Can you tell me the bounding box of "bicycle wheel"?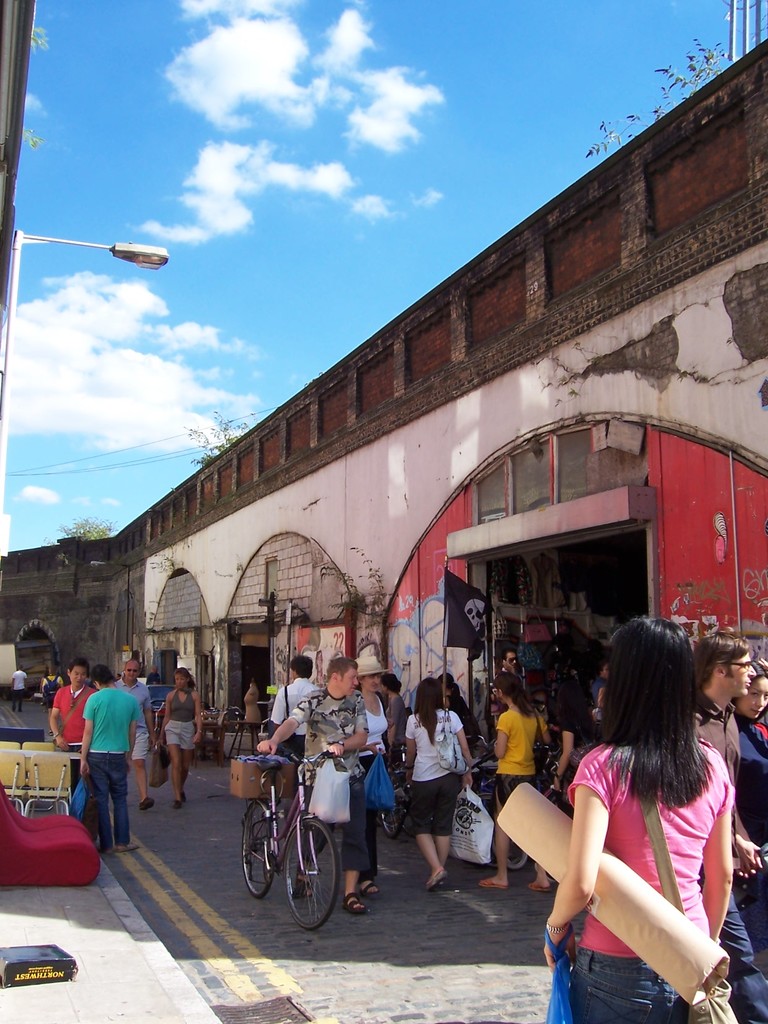
l=240, t=798, r=275, b=896.
